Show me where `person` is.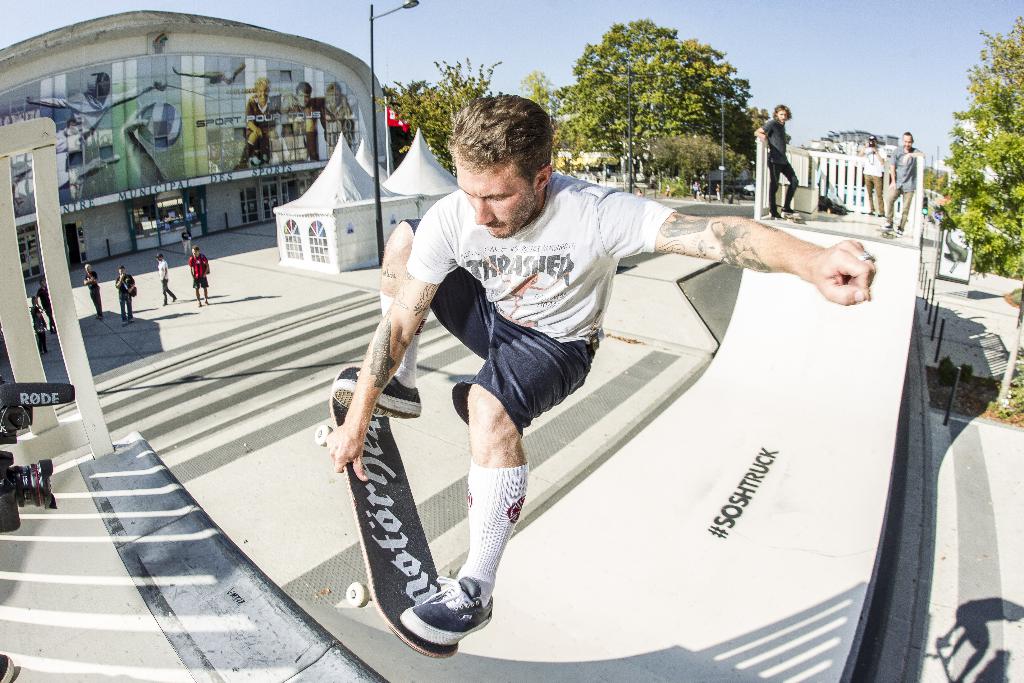
`person` is at box(278, 85, 319, 163).
